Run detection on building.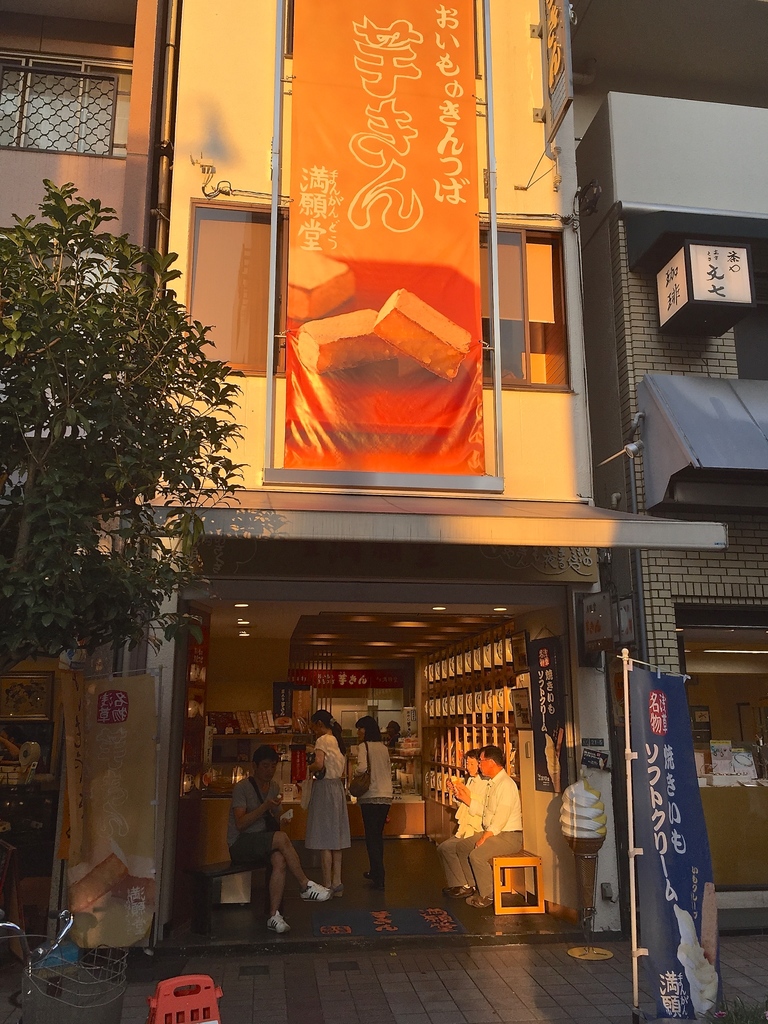
Result: x1=569, y1=0, x2=767, y2=908.
